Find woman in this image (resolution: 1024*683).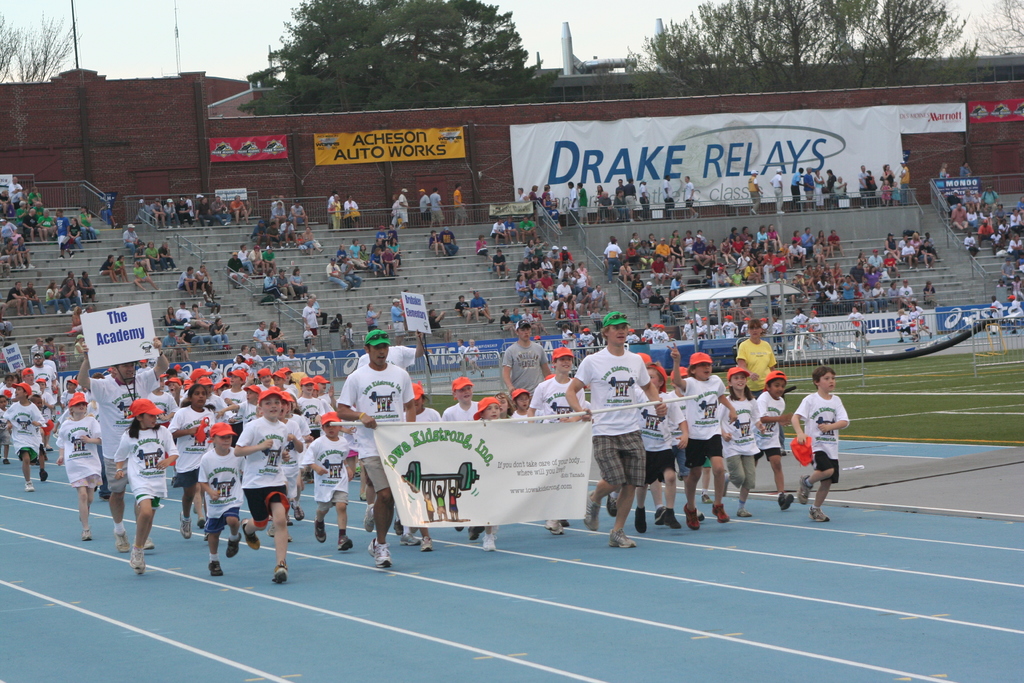
43 336 56 361.
